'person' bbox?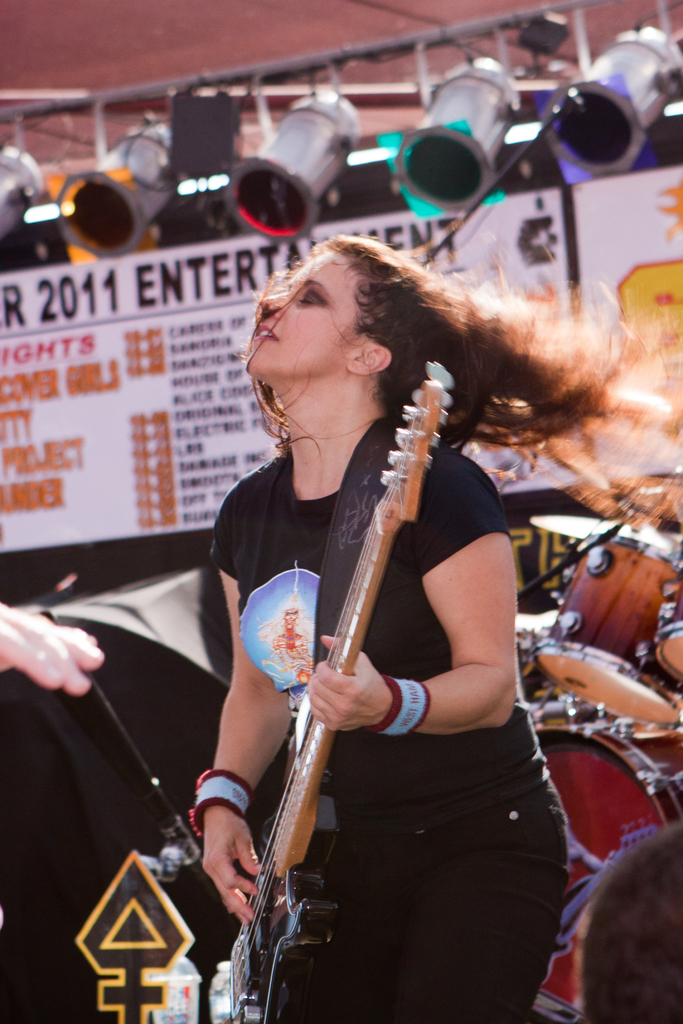
select_region(0, 594, 107, 687)
